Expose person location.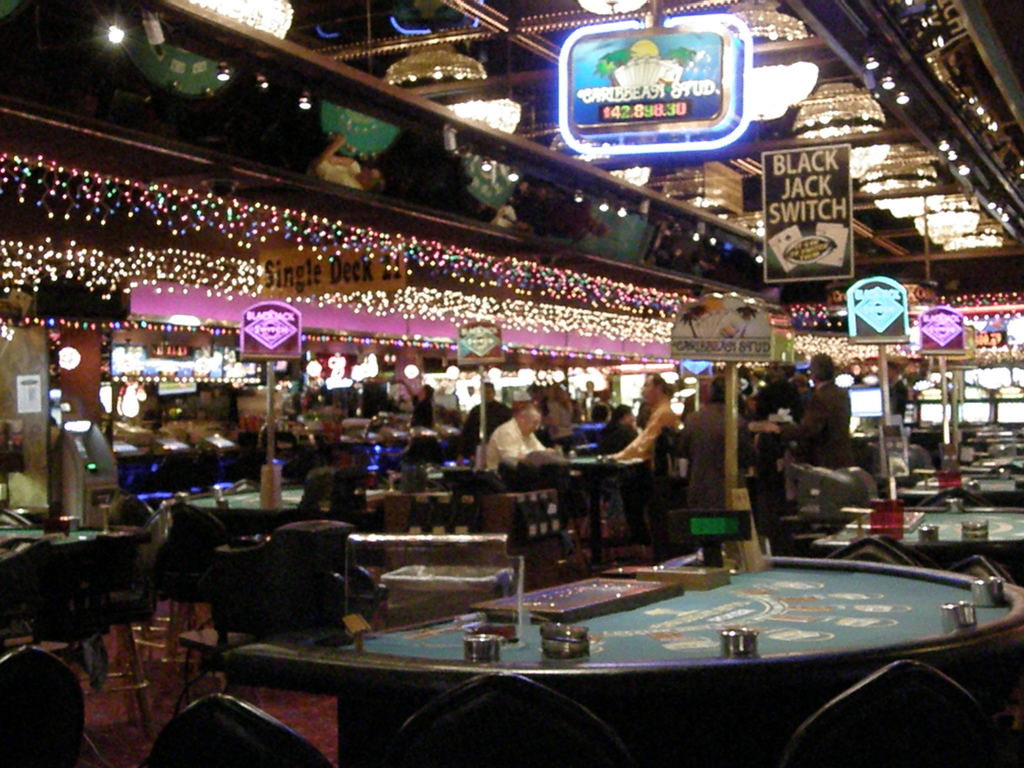
Exposed at (left=747, top=357, right=796, bottom=458).
